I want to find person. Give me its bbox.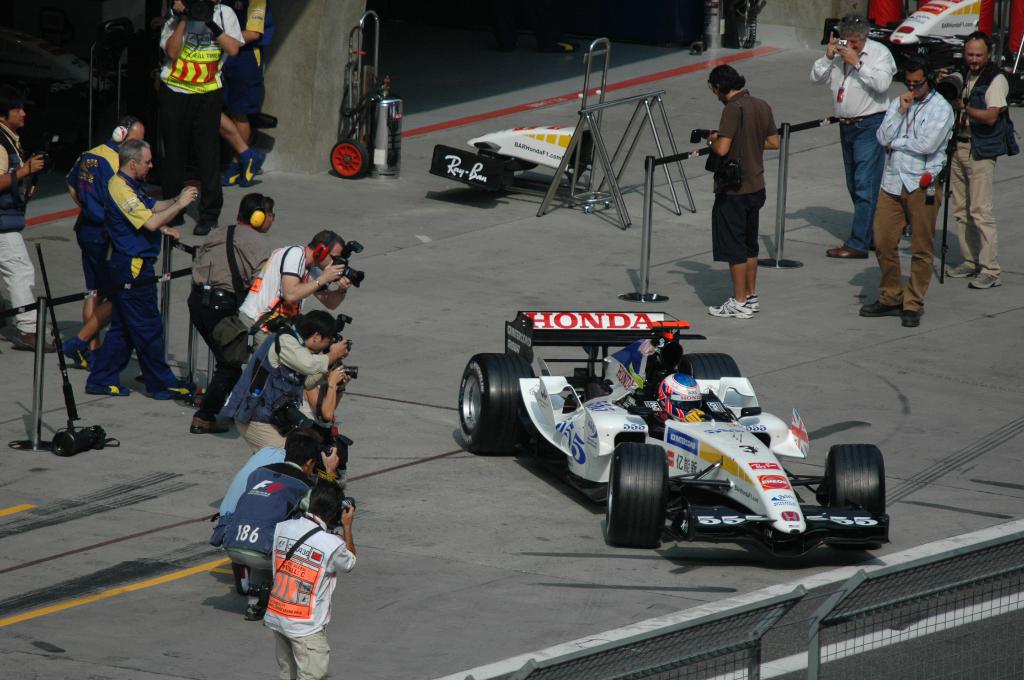
bbox=(225, 311, 349, 455).
